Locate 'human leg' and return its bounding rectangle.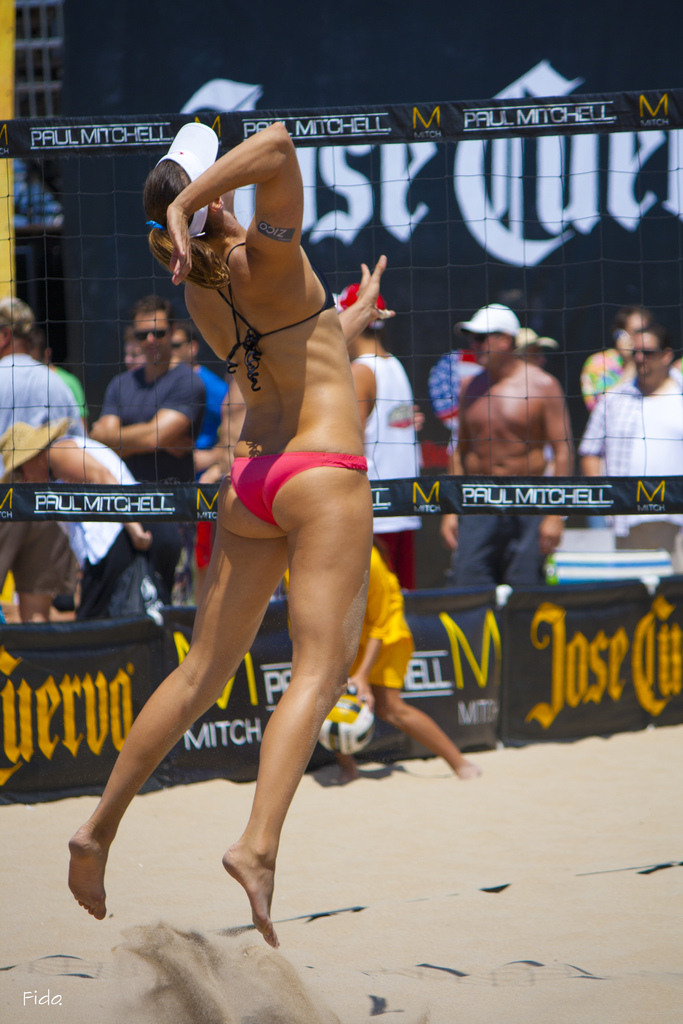
bbox(339, 744, 361, 781).
